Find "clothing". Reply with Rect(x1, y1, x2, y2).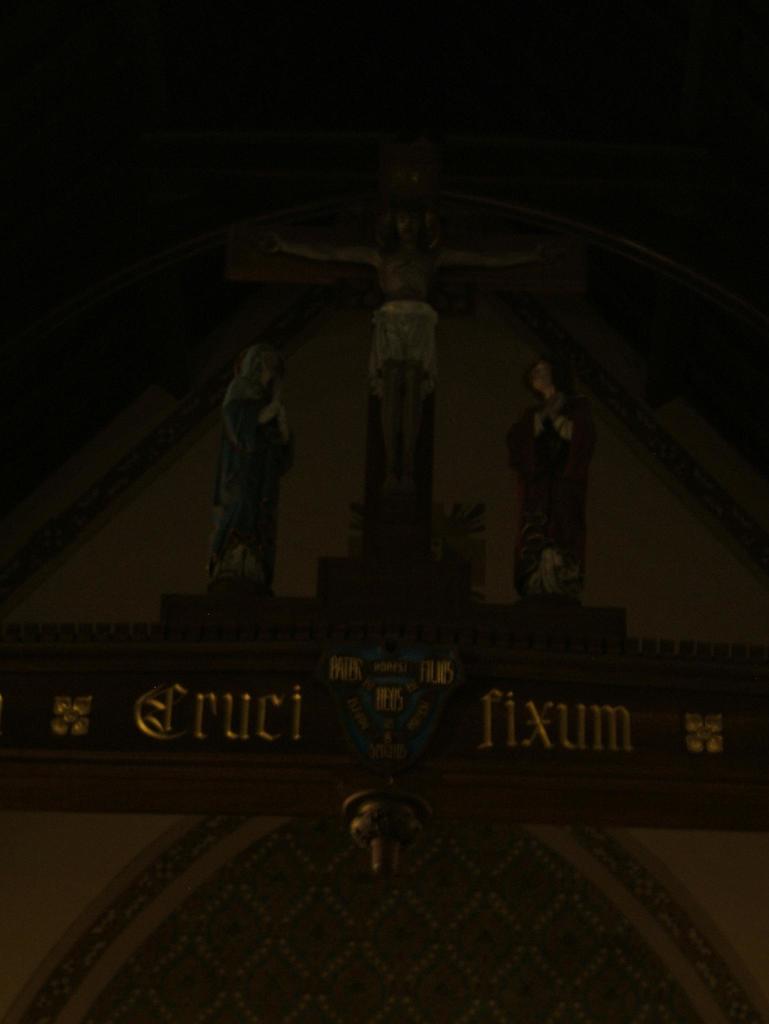
Rect(364, 308, 451, 403).
